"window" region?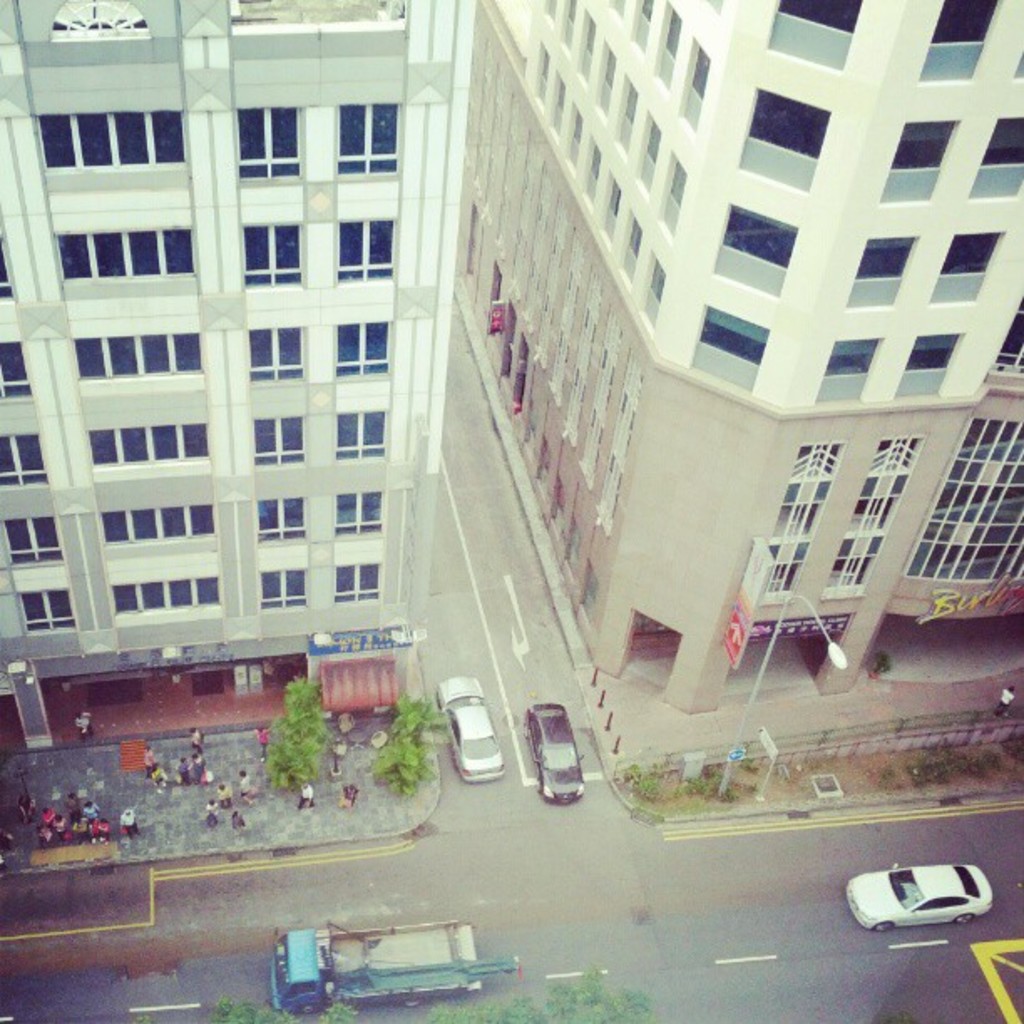
bbox(57, 239, 192, 281)
